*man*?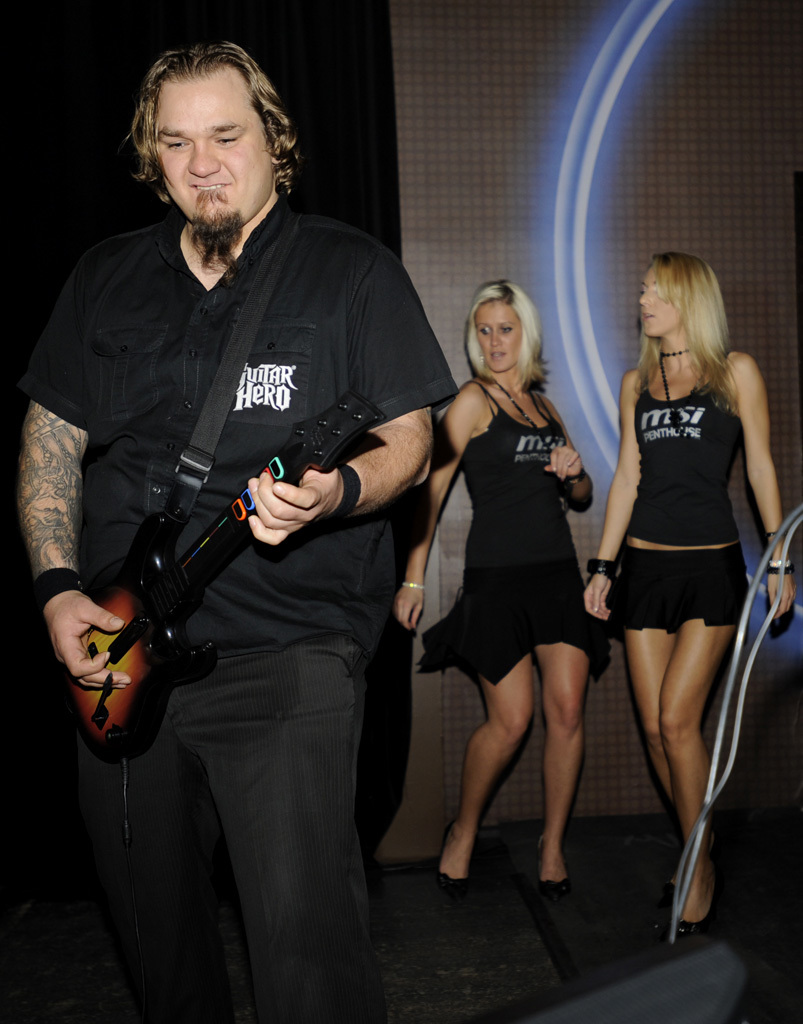
52:0:481:976
